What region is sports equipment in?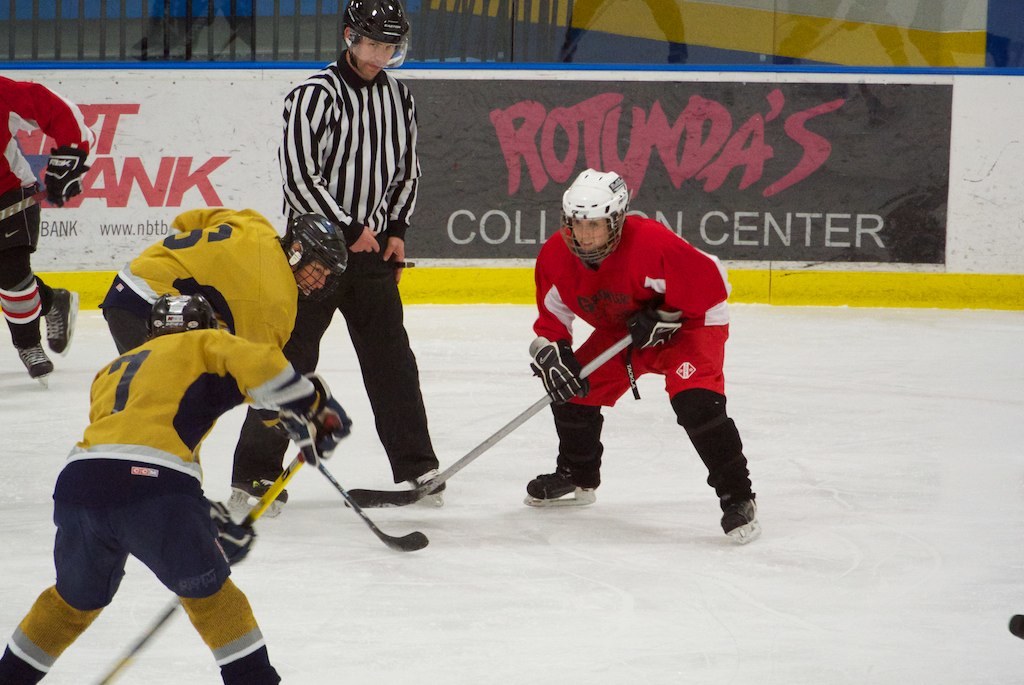
box(0, 171, 86, 221).
